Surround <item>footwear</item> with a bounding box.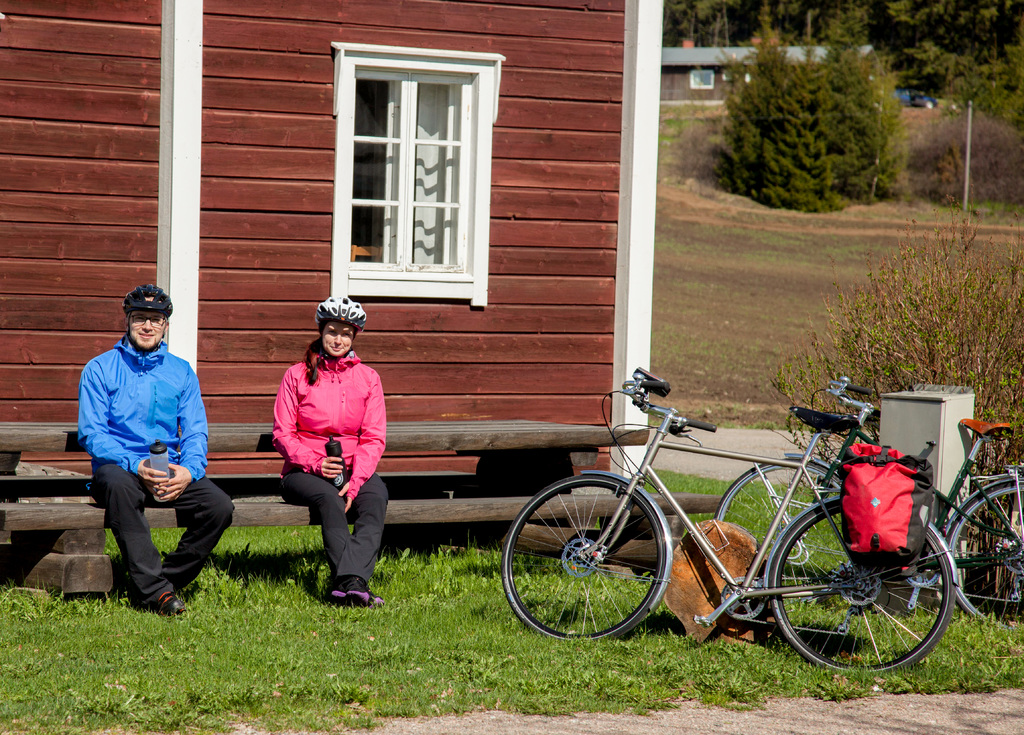
{"left": 322, "top": 572, "right": 371, "bottom": 601}.
